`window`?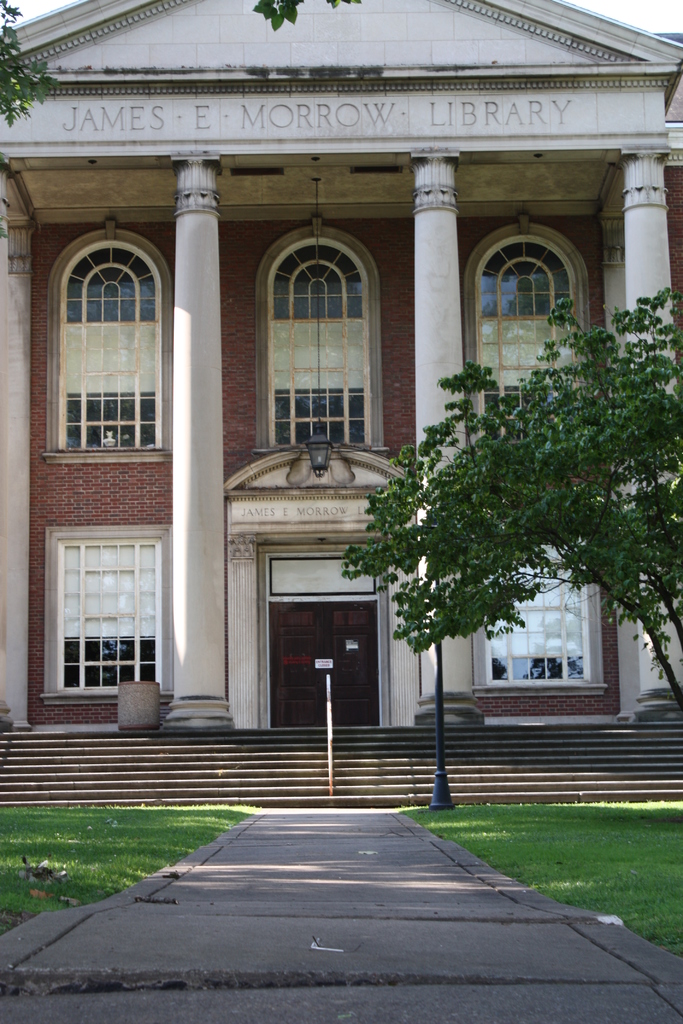
BBox(473, 545, 621, 701)
